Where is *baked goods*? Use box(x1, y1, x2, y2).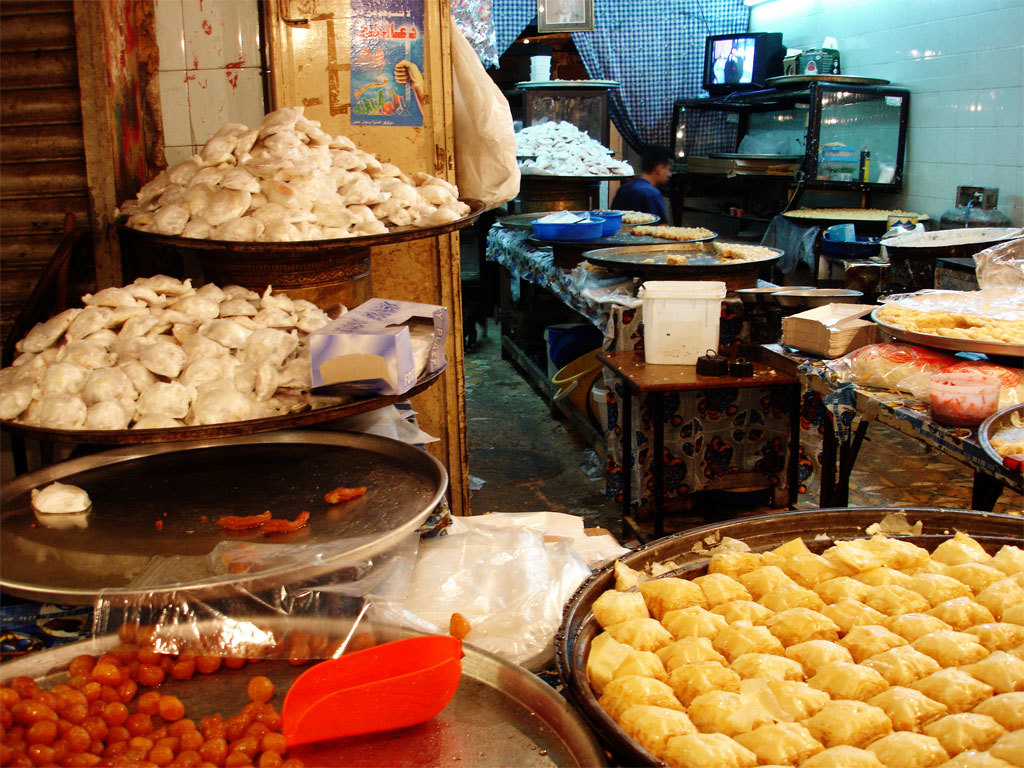
box(579, 536, 1023, 767).
